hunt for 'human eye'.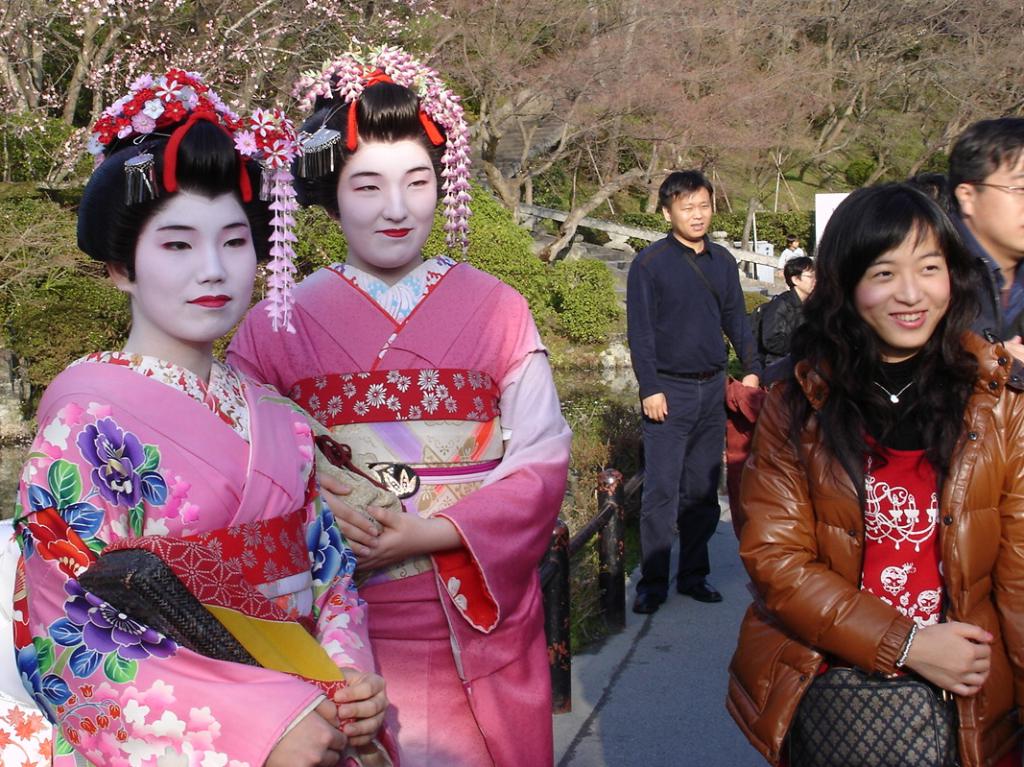
Hunted down at x1=919 y1=261 x2=945 y2=274.
